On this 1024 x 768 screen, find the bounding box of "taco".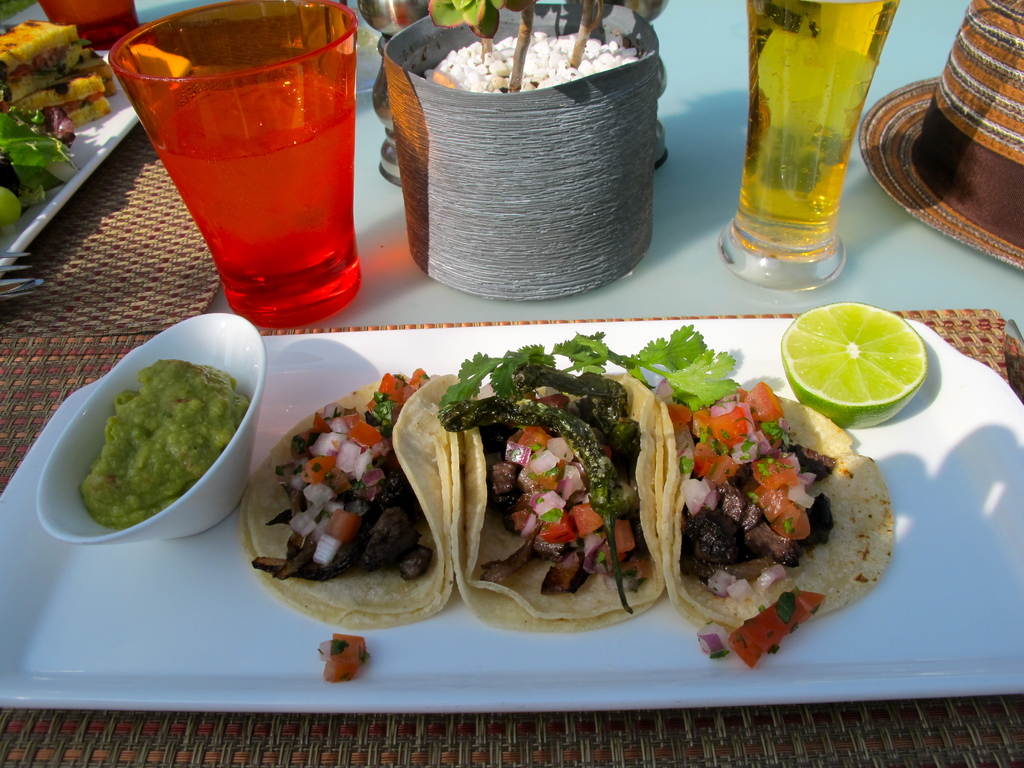
Bounding box: Rect(240, 372, 452, 638).
